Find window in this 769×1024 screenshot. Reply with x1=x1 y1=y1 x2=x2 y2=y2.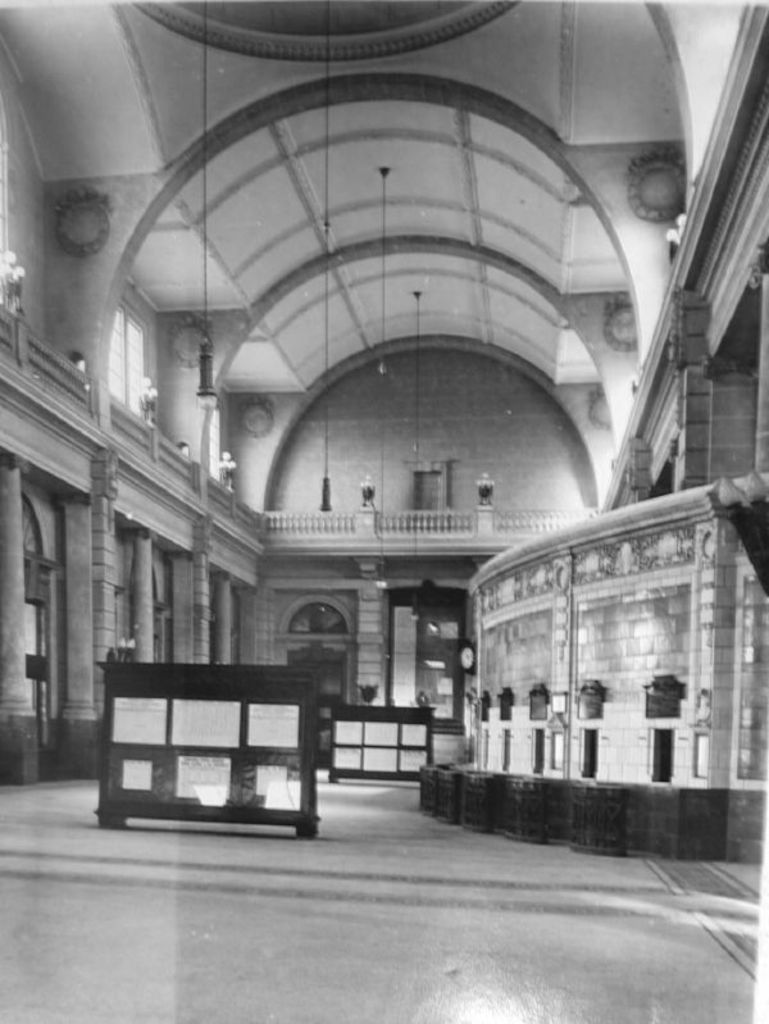
x1=76 y1=650 x2=332 y2=818.
